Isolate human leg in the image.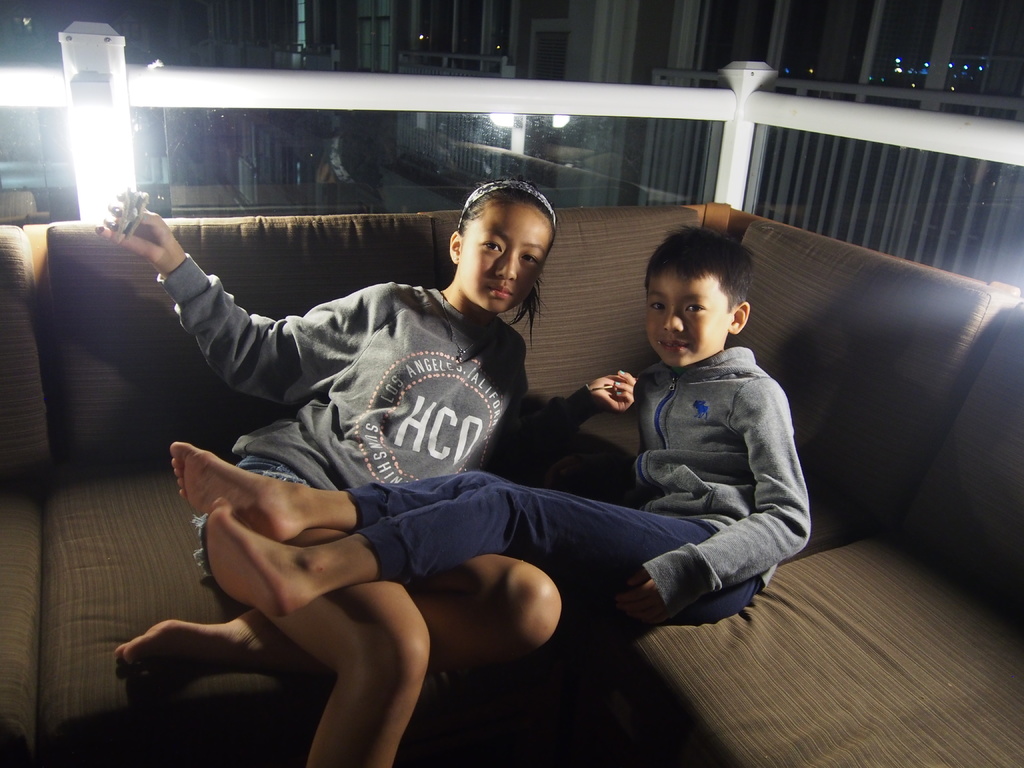
Isolated region: box=[169, 437, 746, 607].
